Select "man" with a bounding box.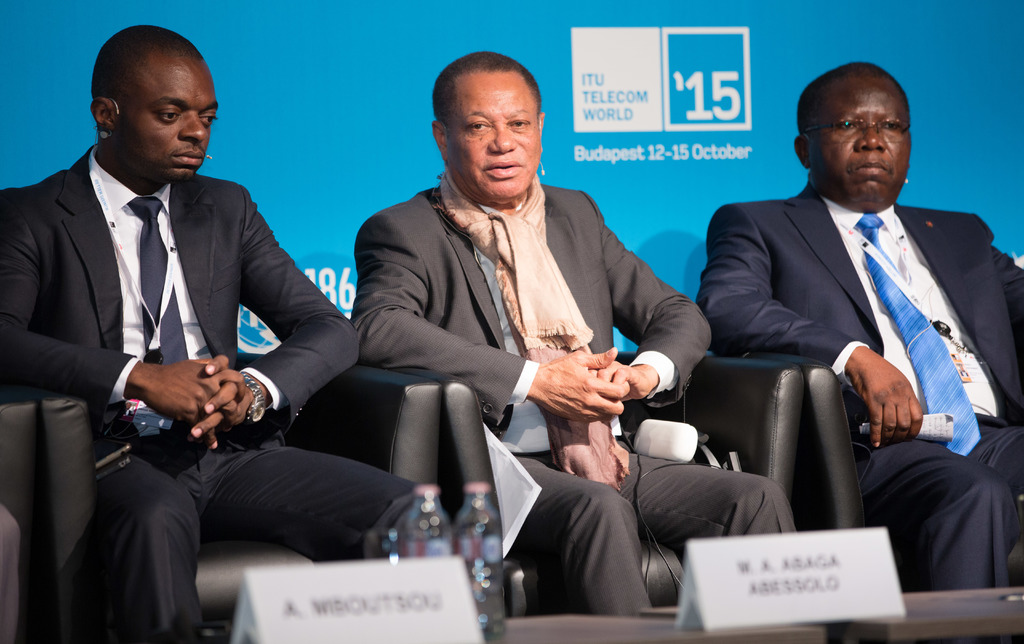
Rect(692, 69, 1015, 539).
